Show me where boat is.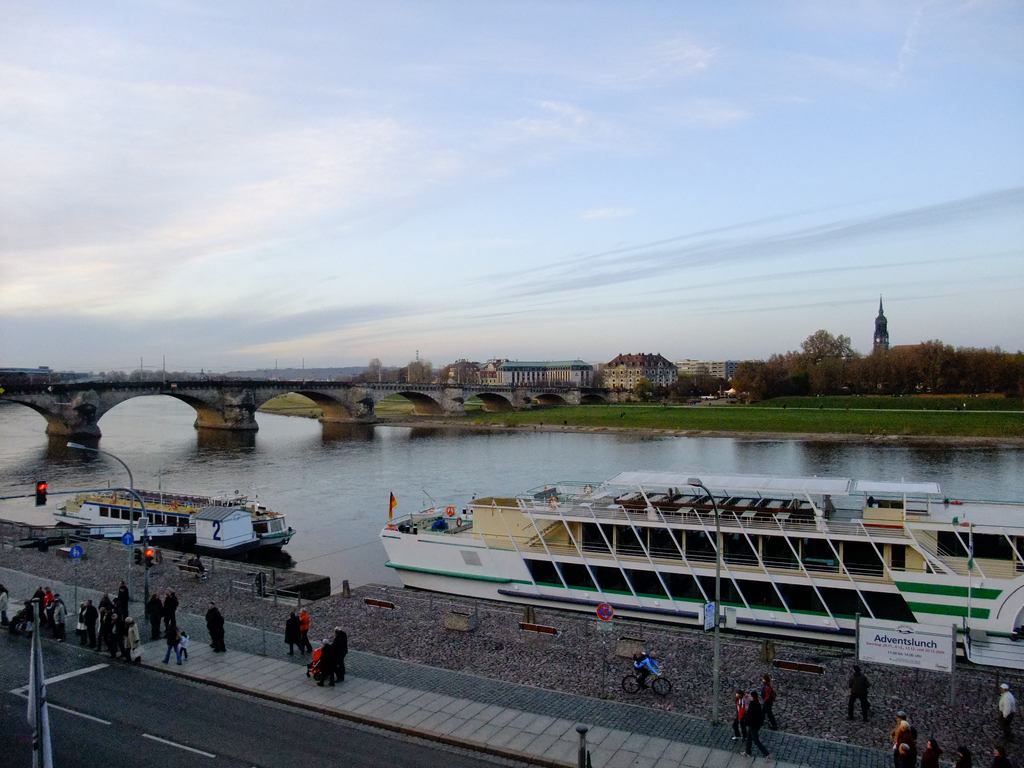
boat is at [34,475,324,571].
